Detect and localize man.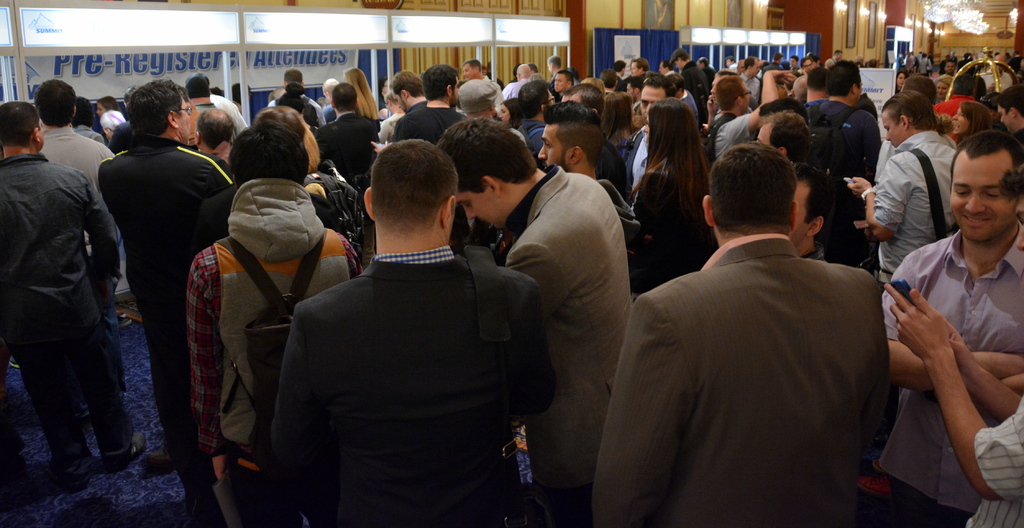
Localized at 110, 87, 139, 153.
